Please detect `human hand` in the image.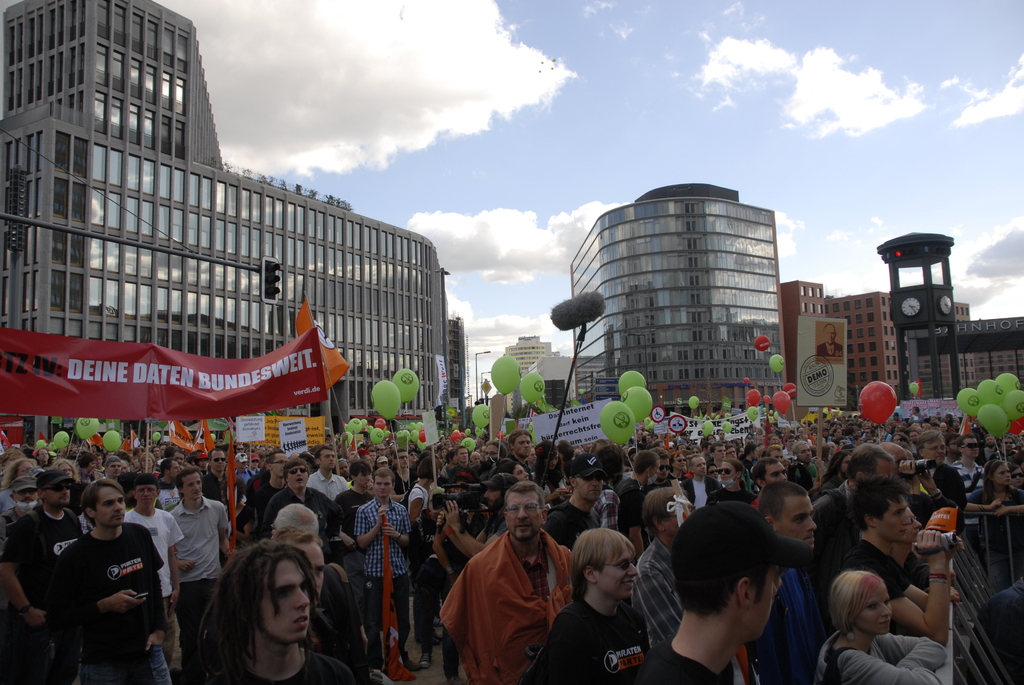
<box>553,487,572,502</box>.
